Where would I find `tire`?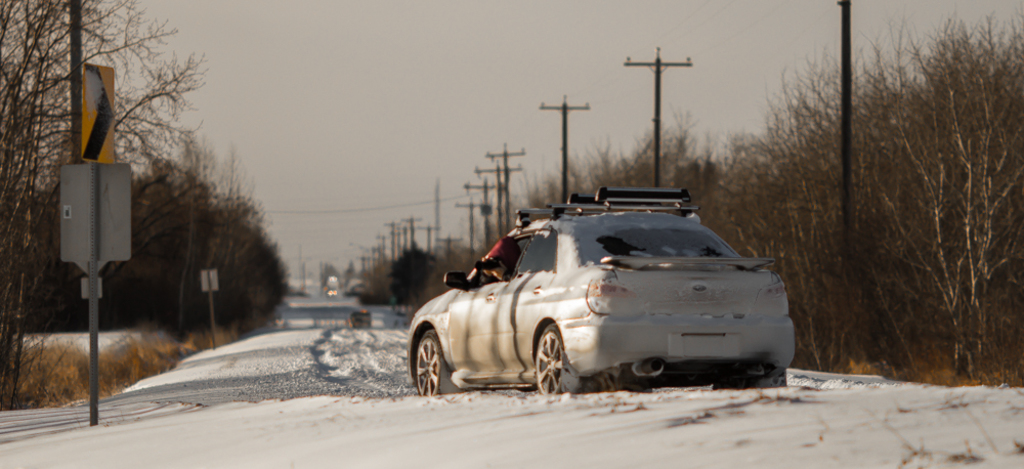
At crop(530, 325, 575, 395).
